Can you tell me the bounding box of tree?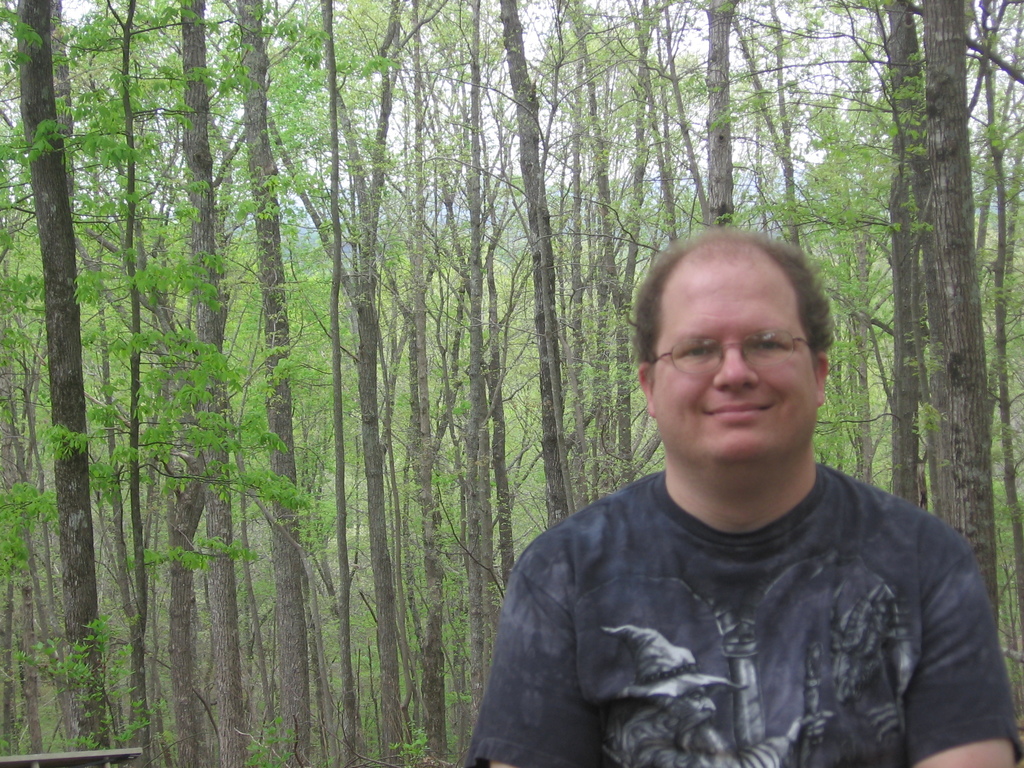
[915, 0, 1023, 658].
